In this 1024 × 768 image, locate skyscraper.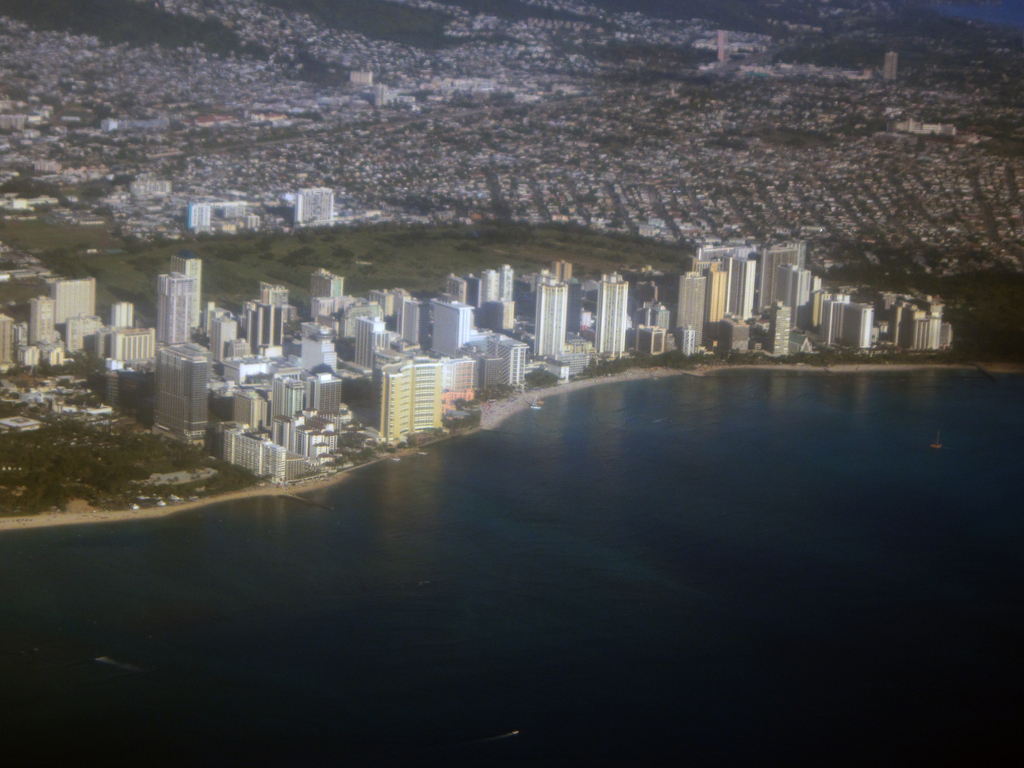
Bounding box: l=494, t=264, r=514, b=300.
